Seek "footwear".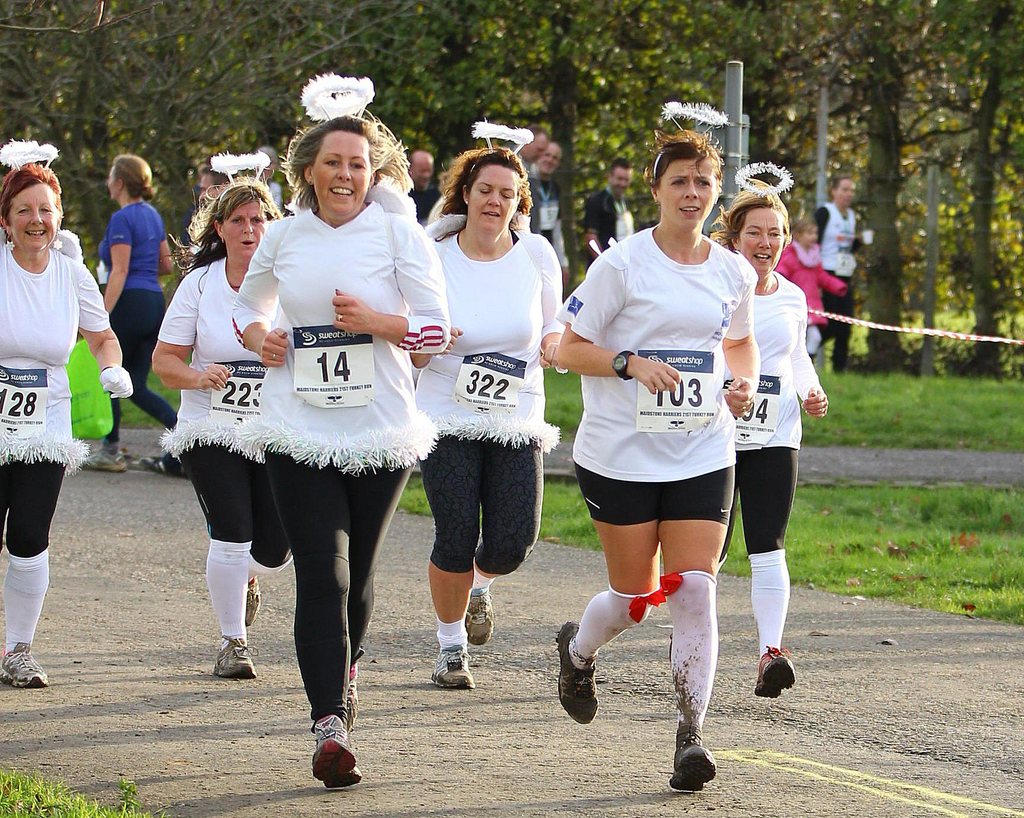
pyautogui.locateOnScreen(465, 591, 493, 649).
